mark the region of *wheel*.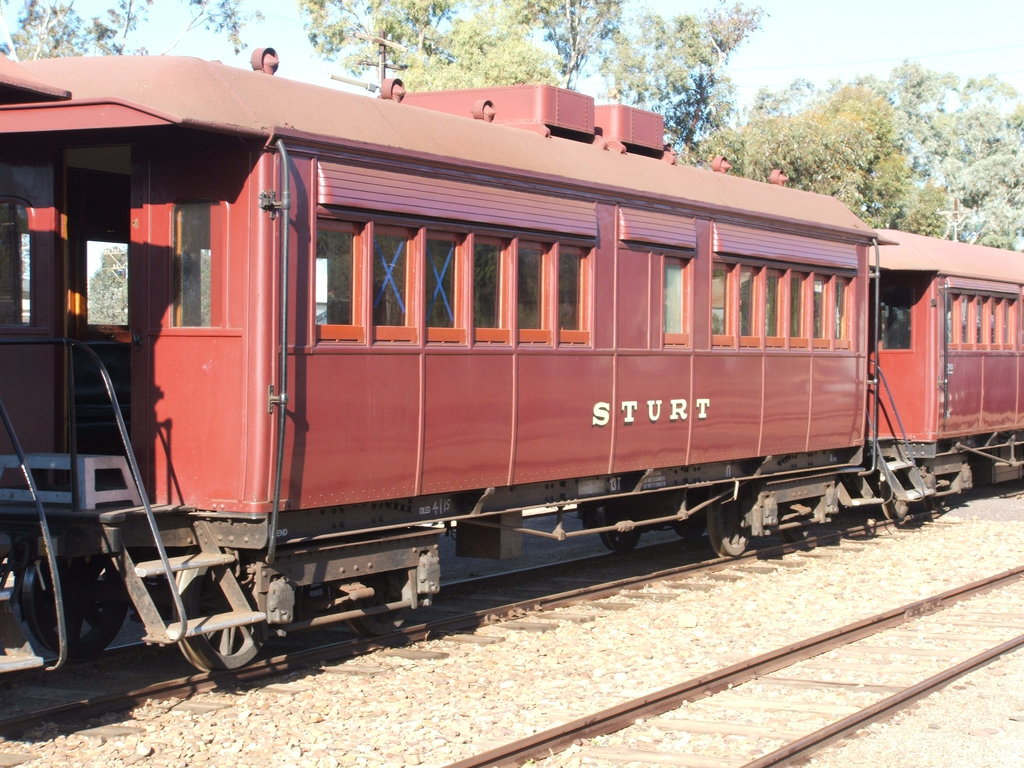
Region: 669/515/707/542.
